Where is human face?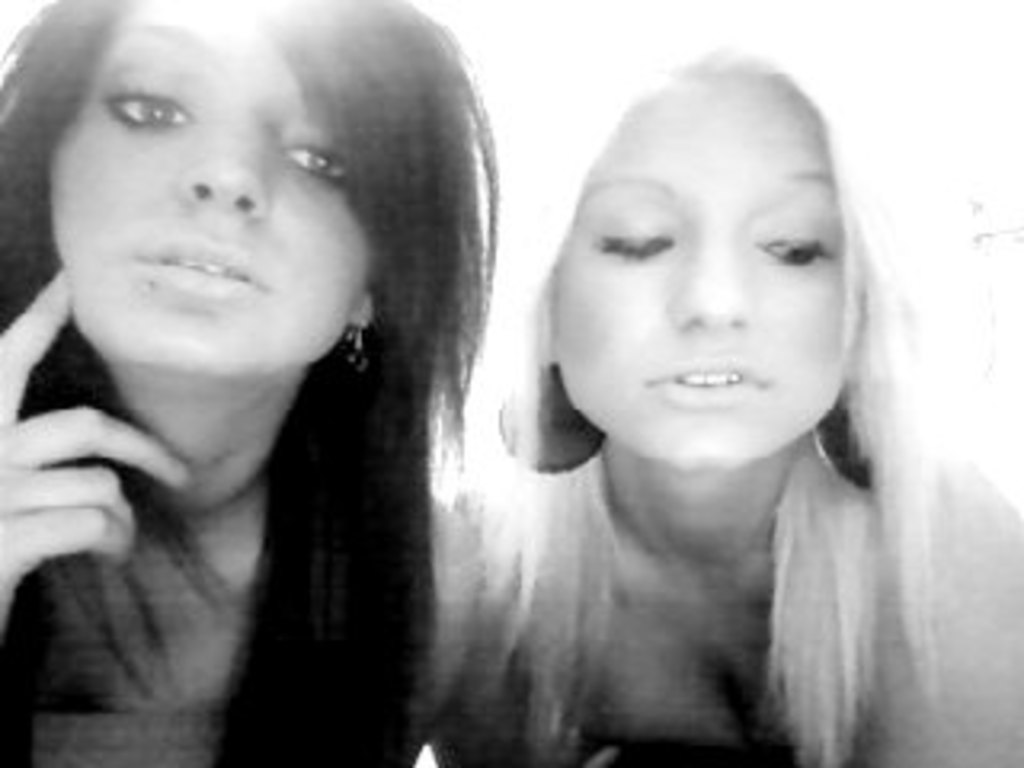
<box>525,86,861,480</box>.
